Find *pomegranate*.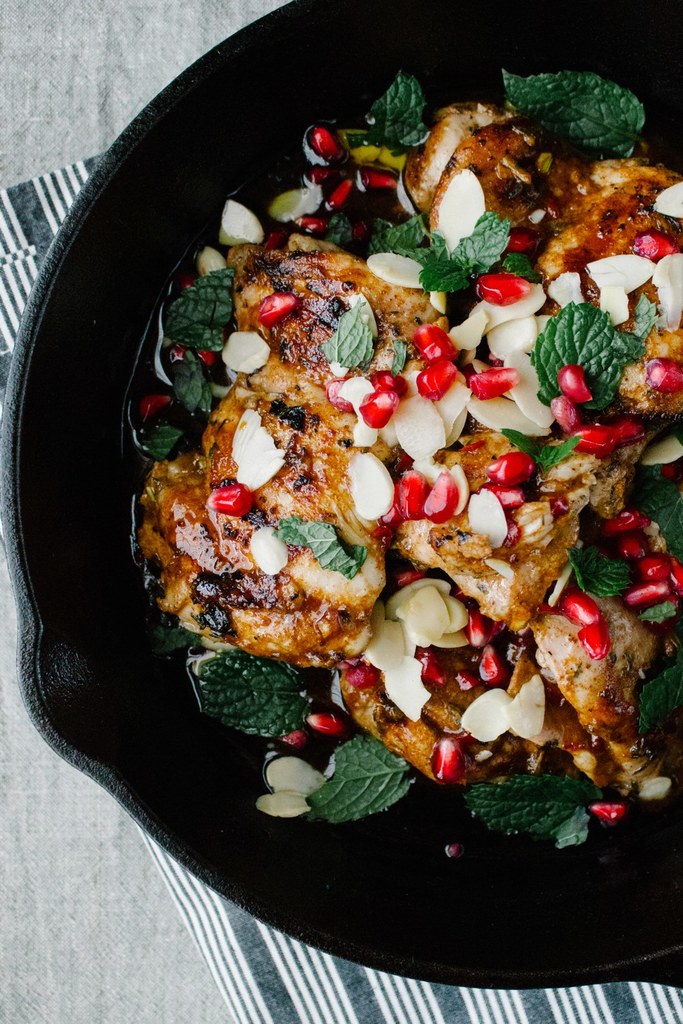
region(415, 360, 459, 401).
